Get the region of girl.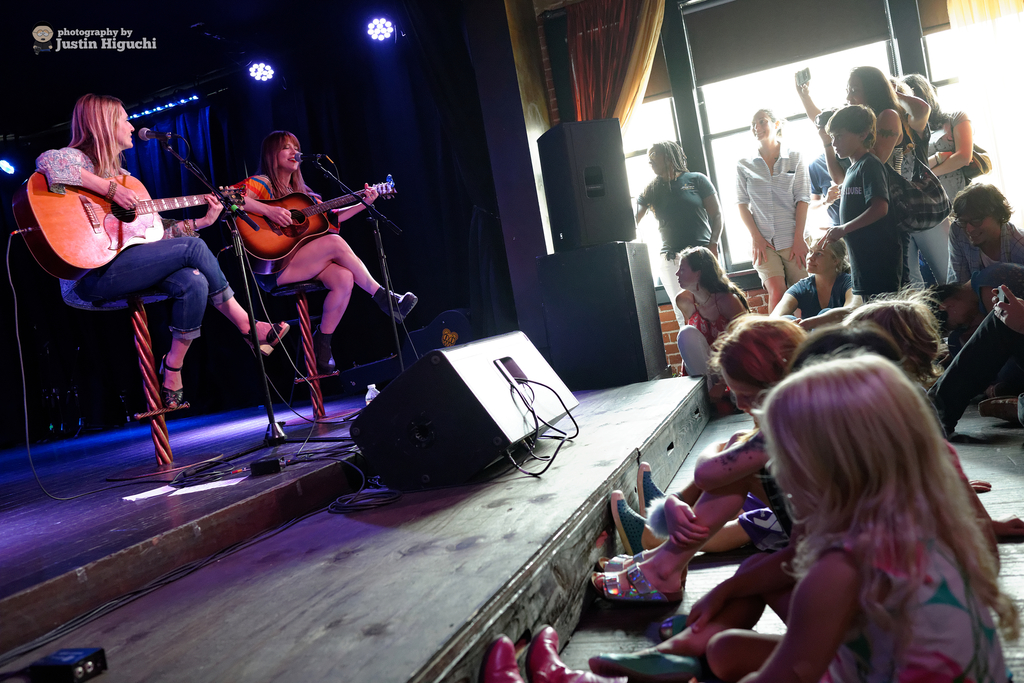
31, 97, 291, 409.
